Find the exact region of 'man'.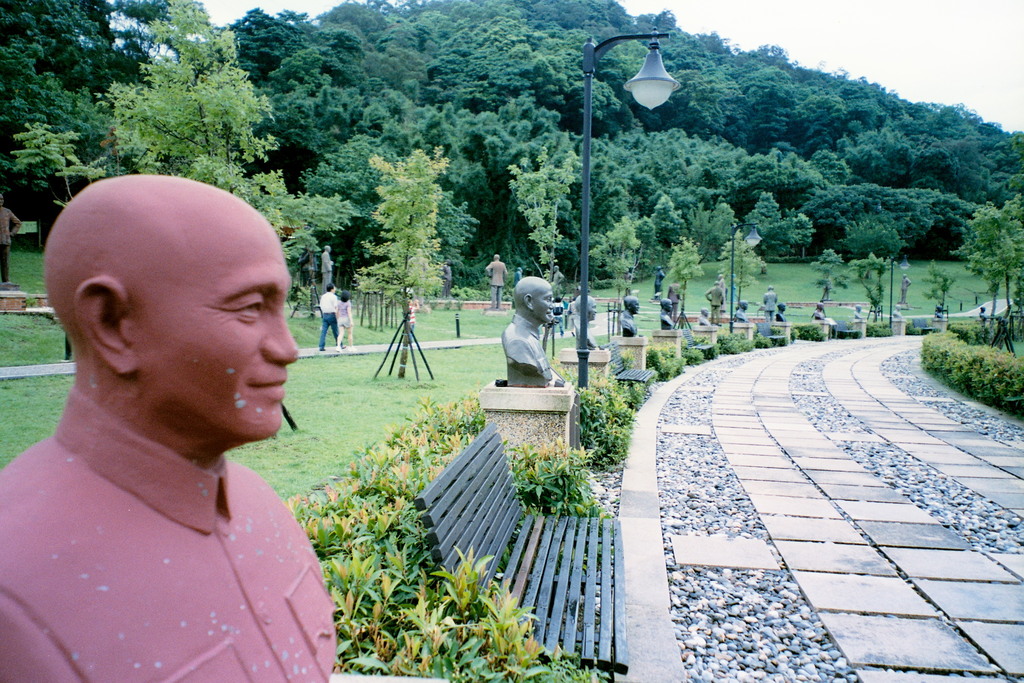
Exact region: rect(437, 260, 450, 298).
